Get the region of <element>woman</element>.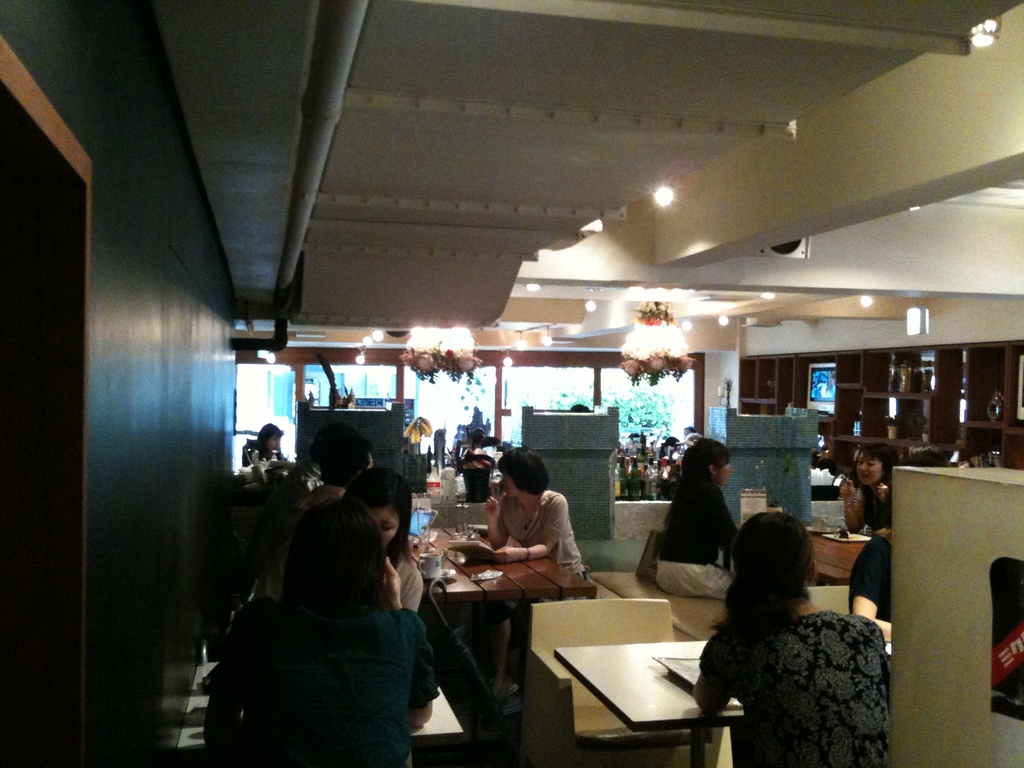
region(653, 435, 744, 602).
